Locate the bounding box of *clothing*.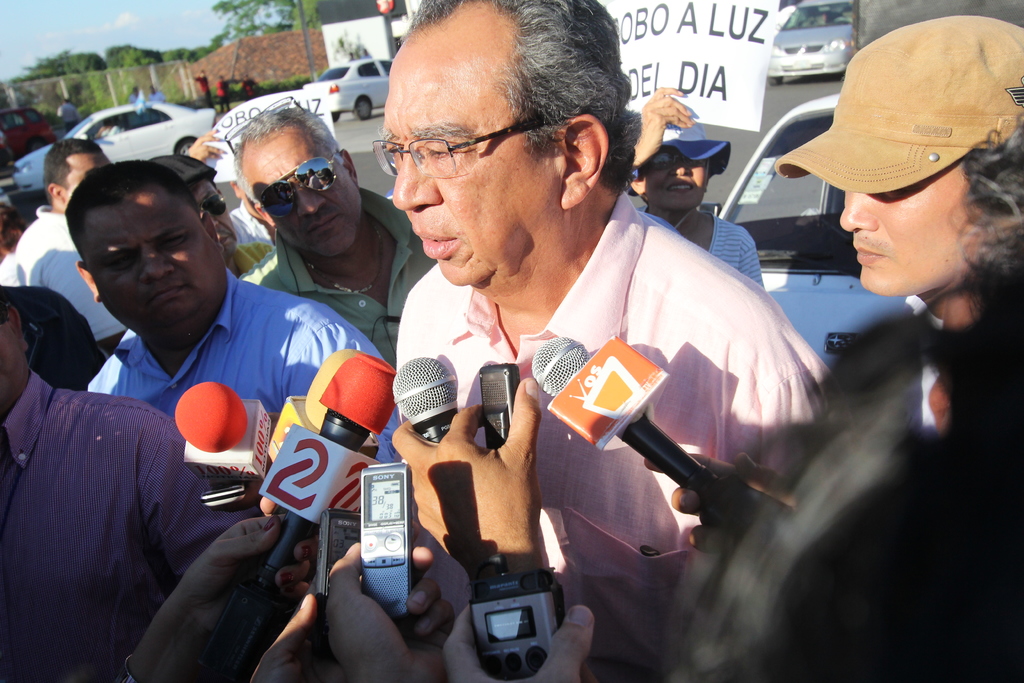
Bounding box: 0, 368, 273, 682.
